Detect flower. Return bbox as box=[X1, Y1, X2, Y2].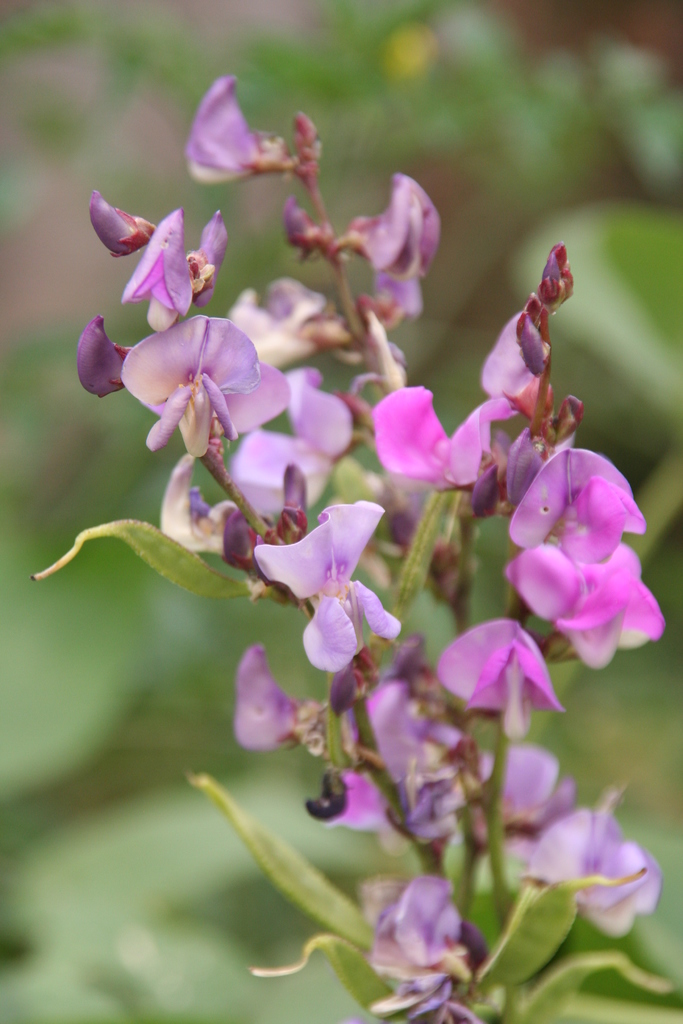
box=[369, 879, 474, 1023].
